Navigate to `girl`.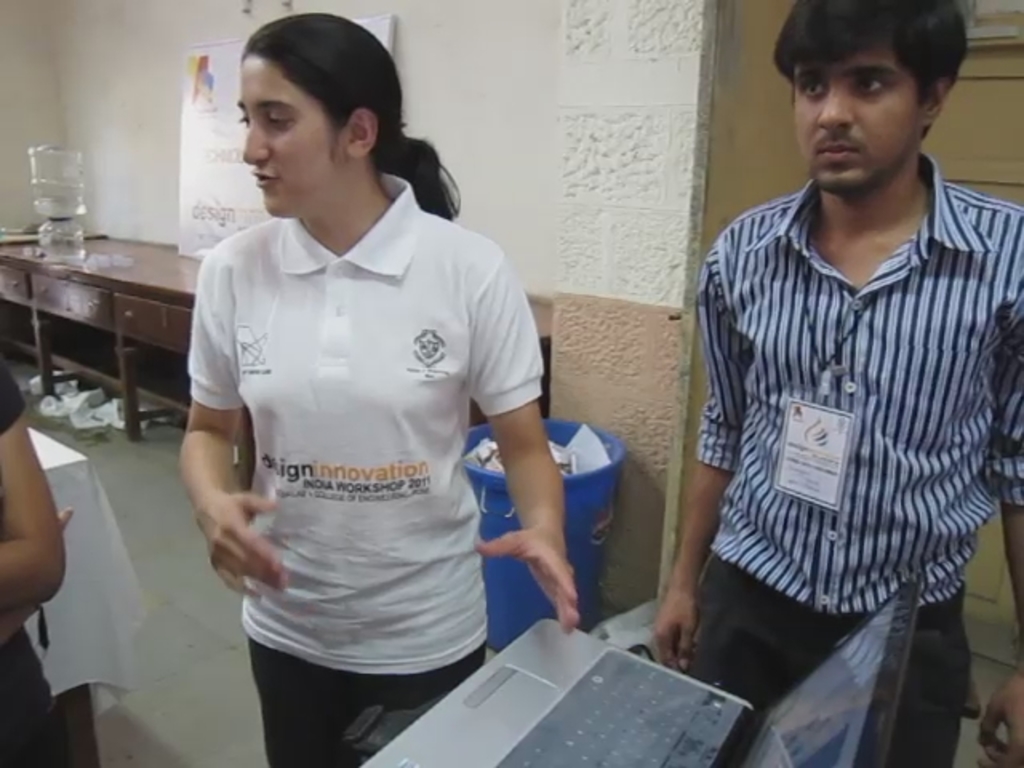
Navigation target: 0/368/75/766.
